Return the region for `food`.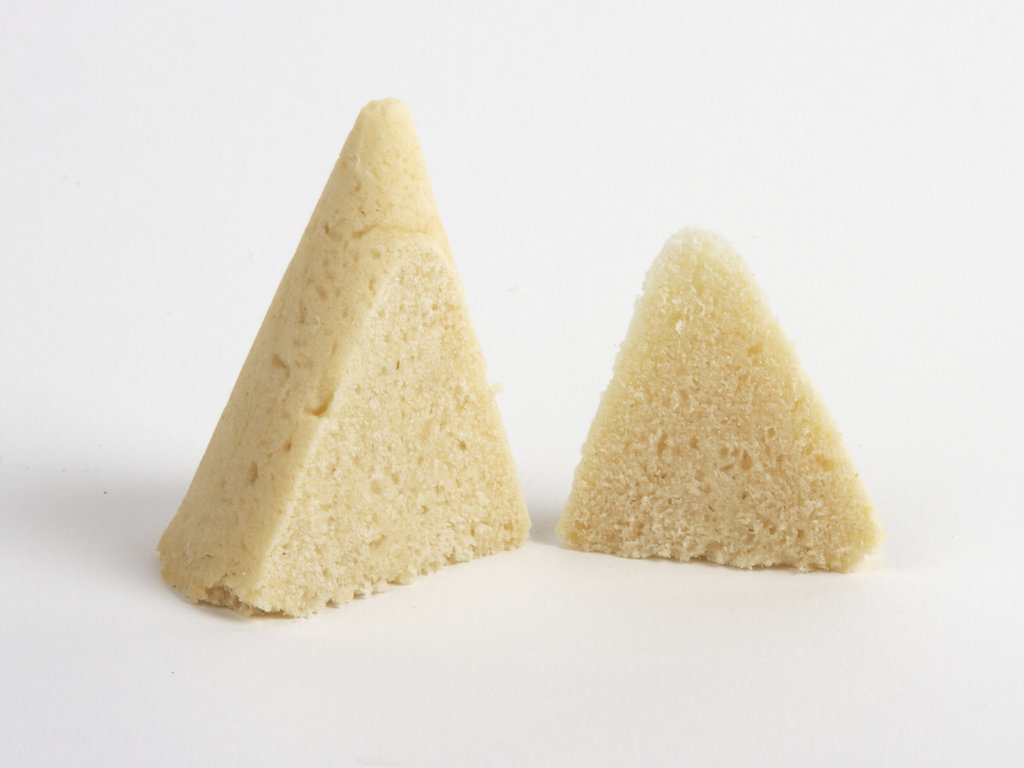
bbox=[570, 244, 860, 570].
